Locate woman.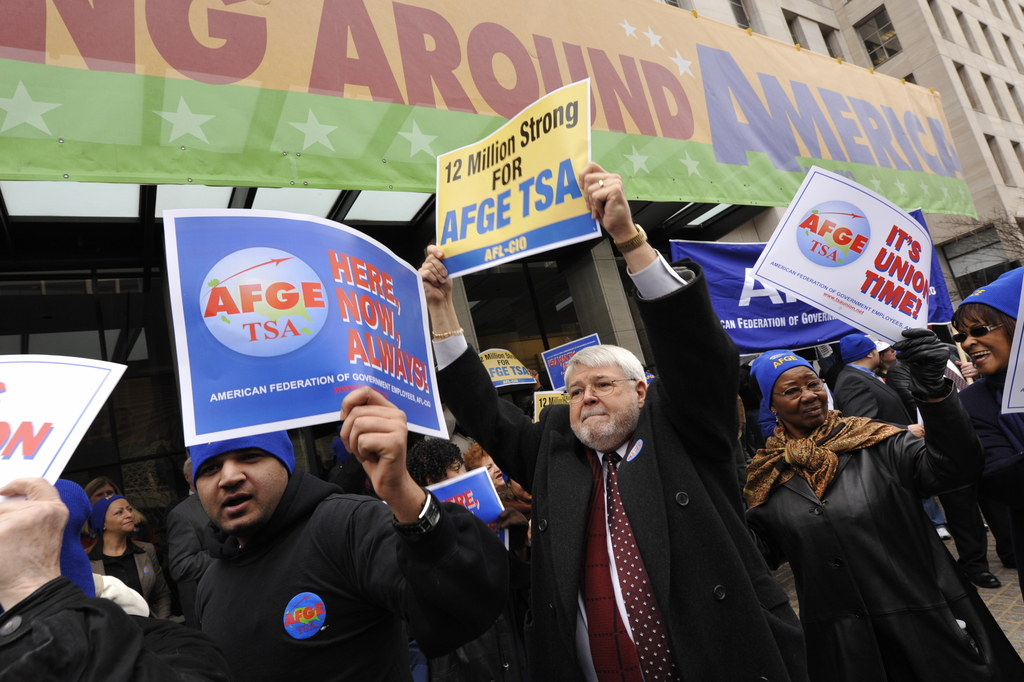
Bounding box: Rect(957, 262, 1023, 604).
